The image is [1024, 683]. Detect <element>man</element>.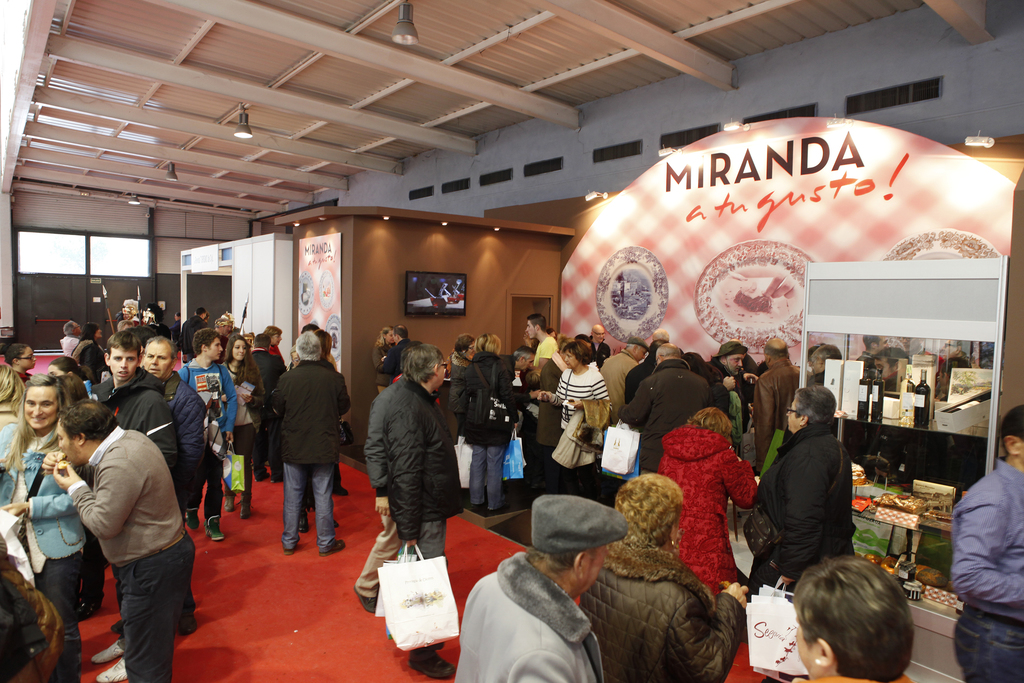
Detection: select_region(92, 330, 182, 497).
